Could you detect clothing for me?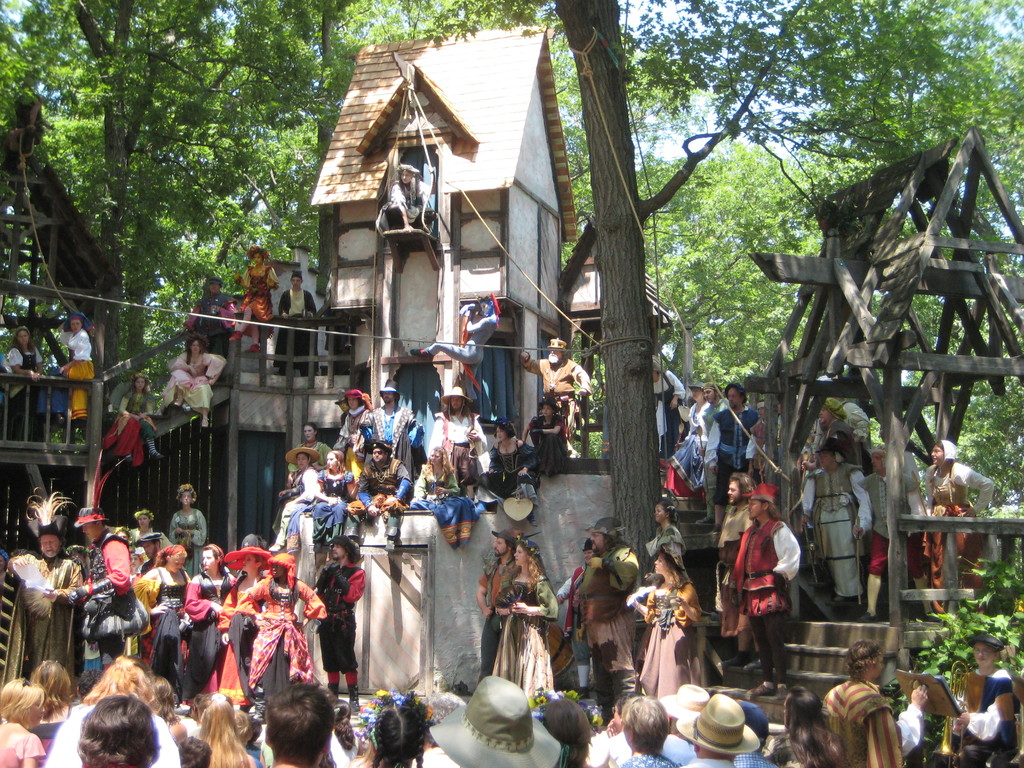
Detection result: [x1=523, y1=358, x2=591, y2=418].
